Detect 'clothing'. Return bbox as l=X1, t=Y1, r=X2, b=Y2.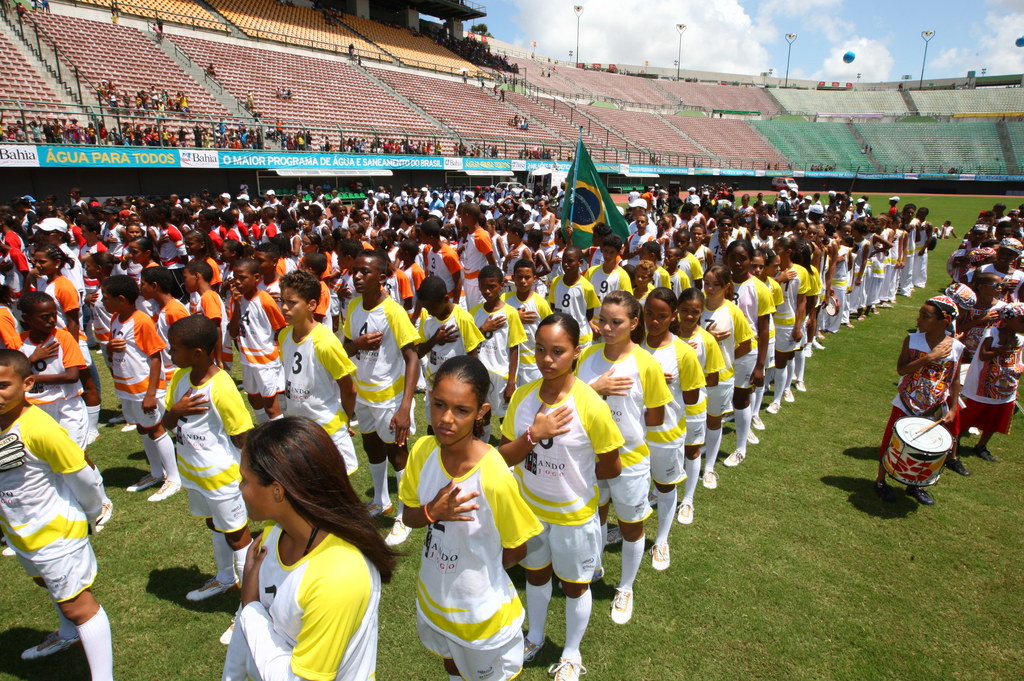
l=948, t=330, r=1017, b=429.
